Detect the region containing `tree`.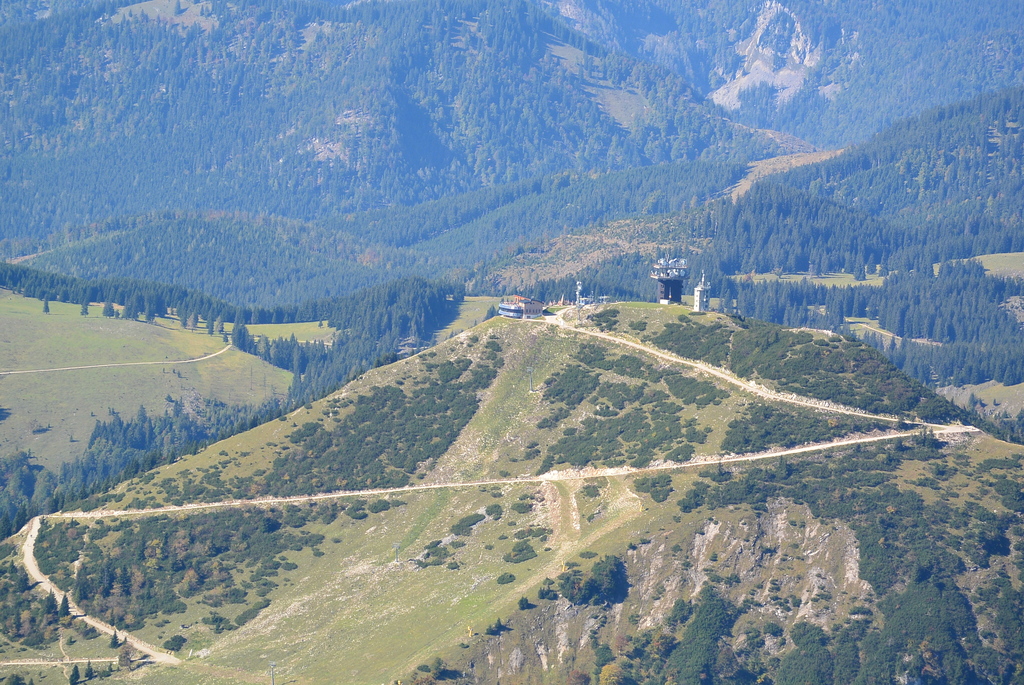
bbox=(156, 295, 170, 317).
